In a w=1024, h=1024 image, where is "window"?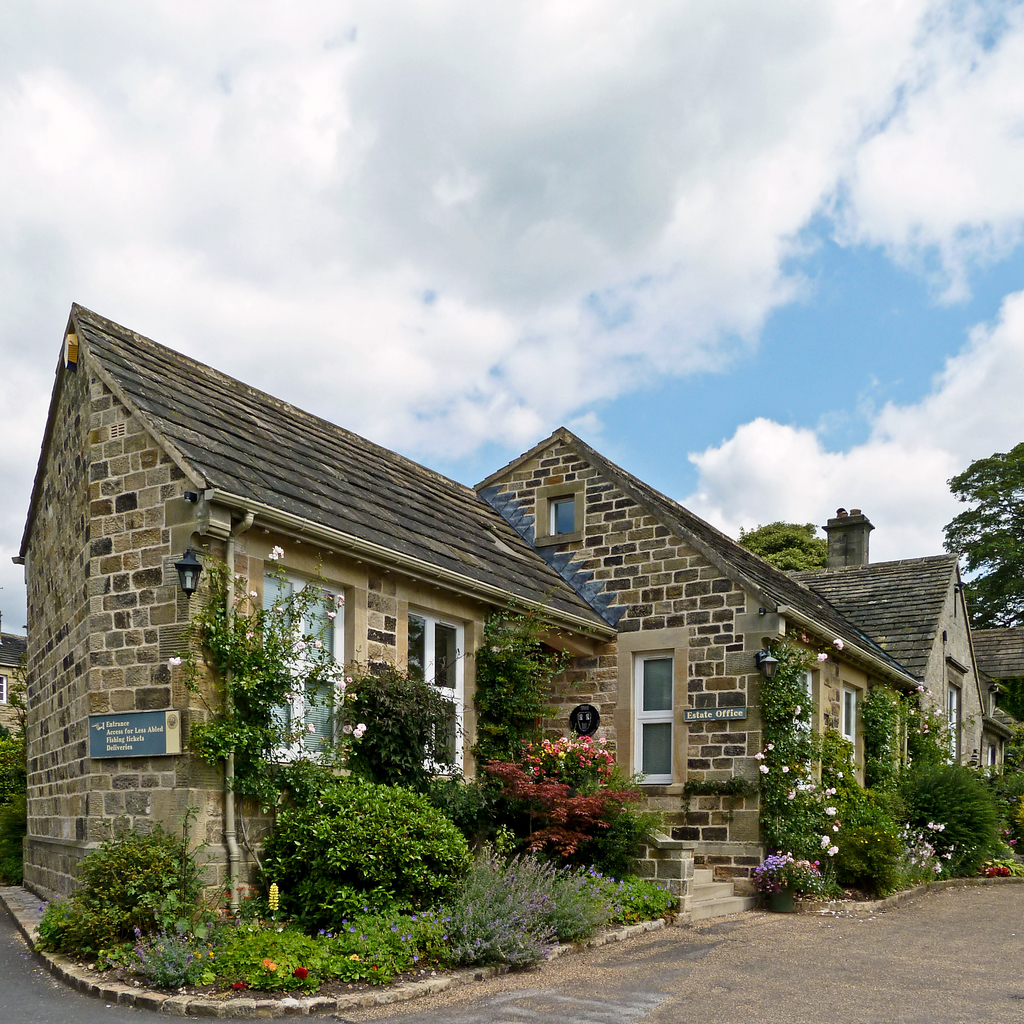
x1=263, y1=562, x2=354, y2=769.
